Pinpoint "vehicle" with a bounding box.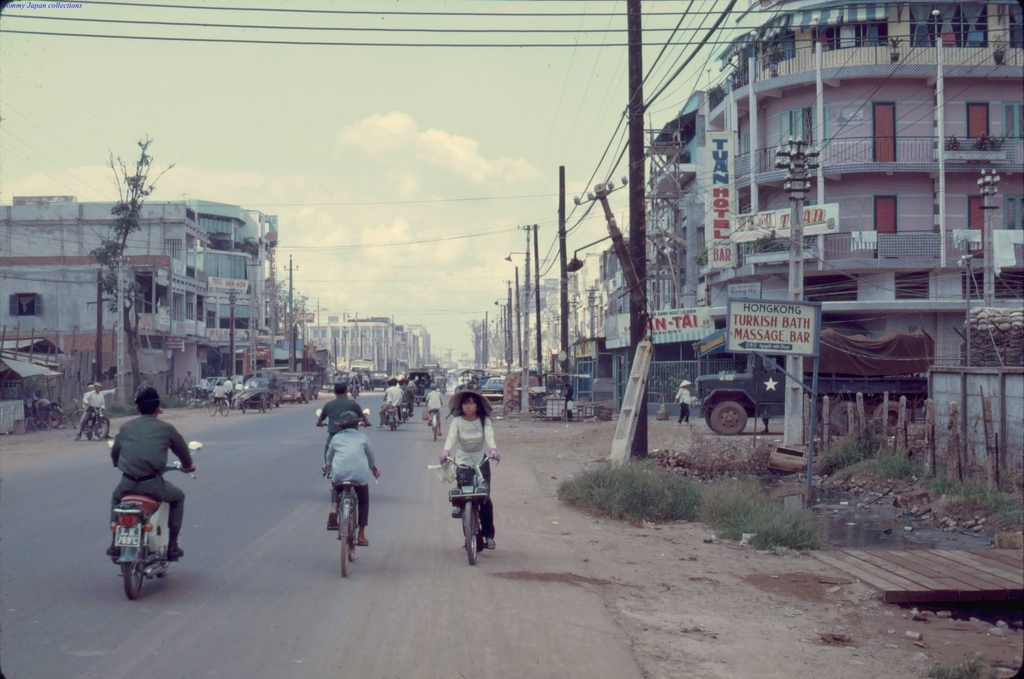
detection(410, 371, 433, 400).
